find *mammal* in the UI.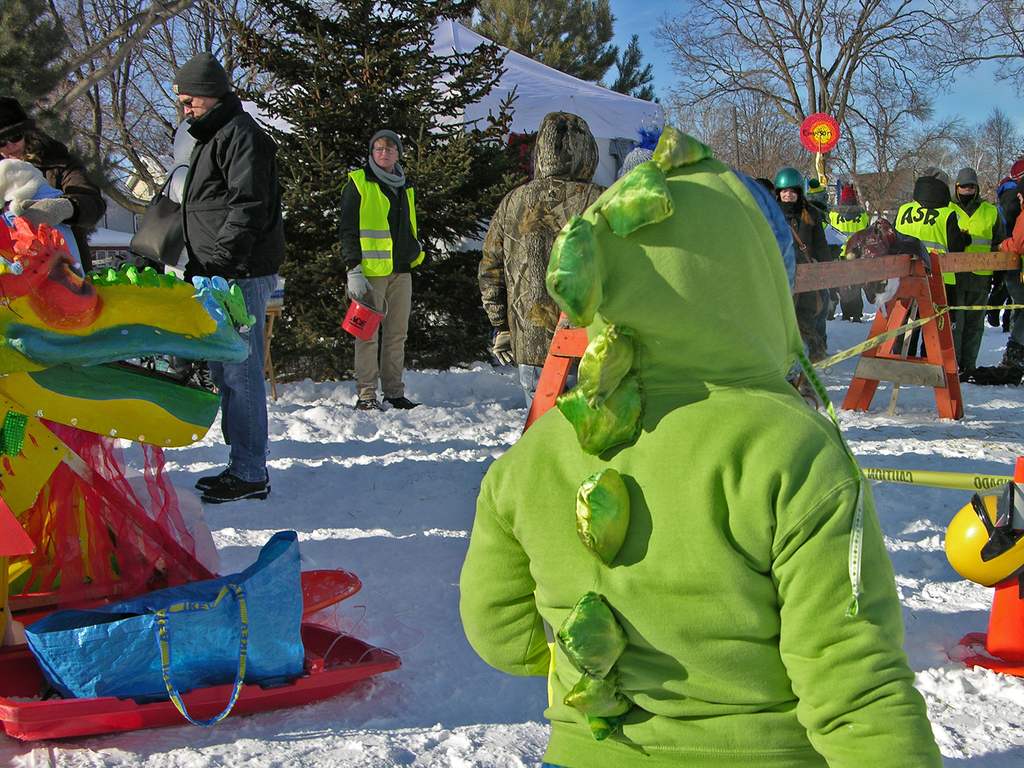
UI element at (427,161,920,730).
